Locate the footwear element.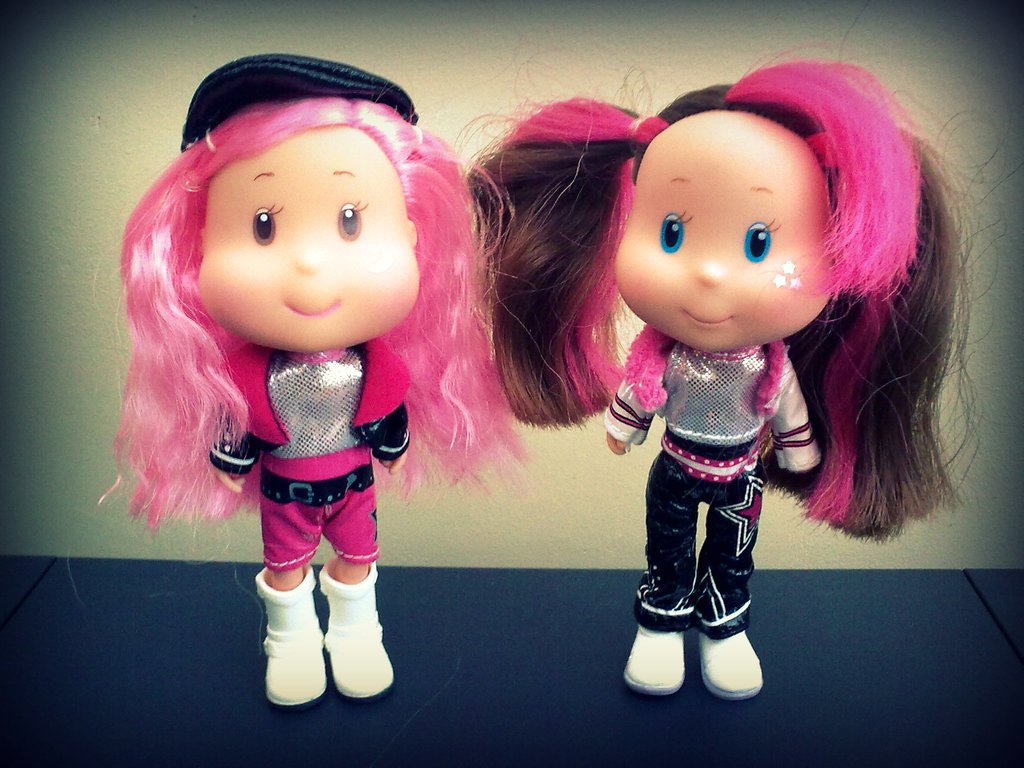
Element bbox: [left=250, top=563, right=327, bottom=712].
